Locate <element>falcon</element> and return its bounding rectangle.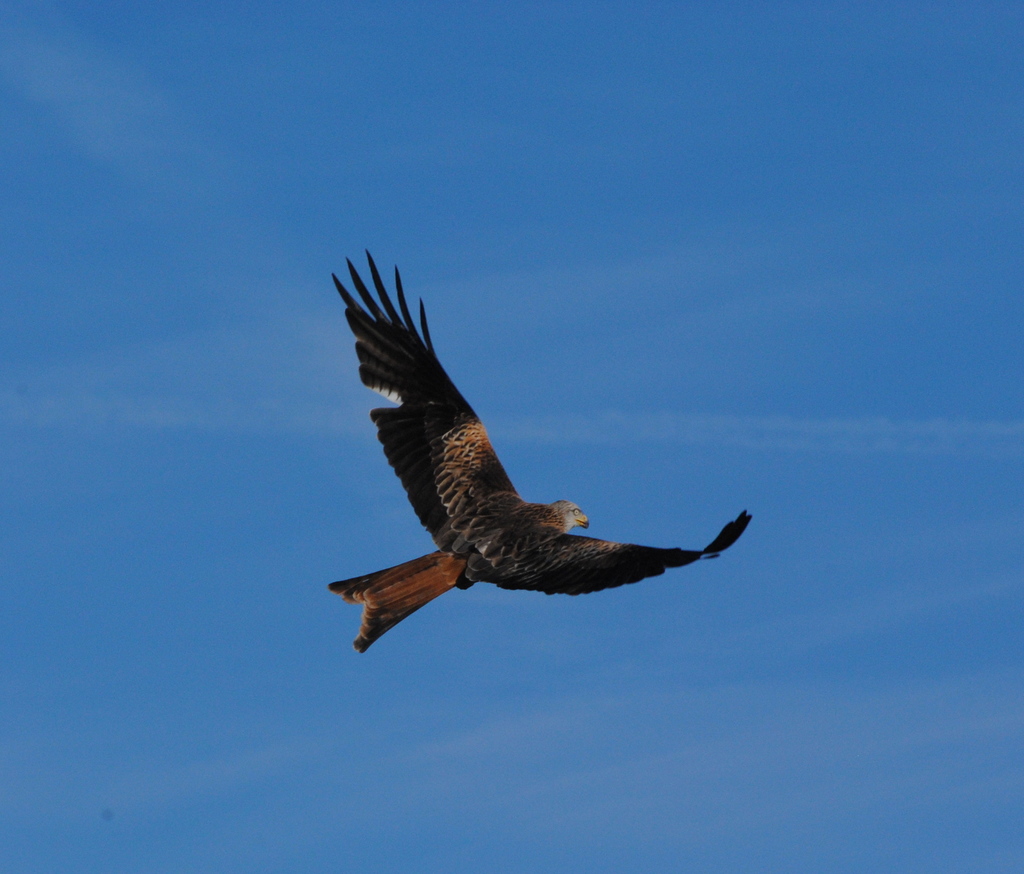
[324,248,756,664].
